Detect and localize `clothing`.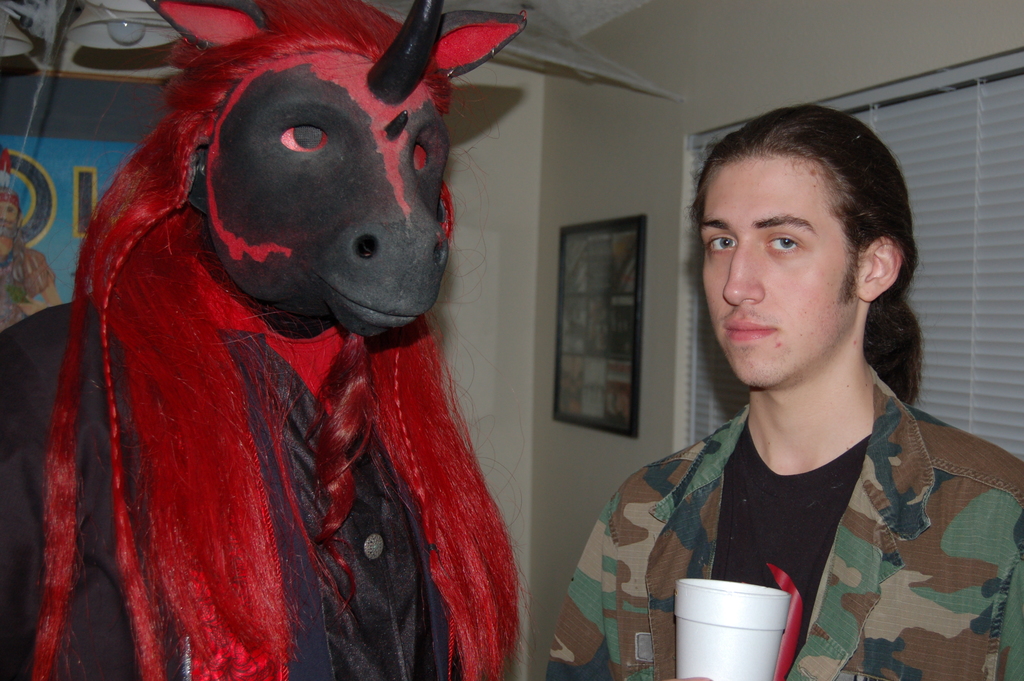
Localized at 0 298 467 680.
